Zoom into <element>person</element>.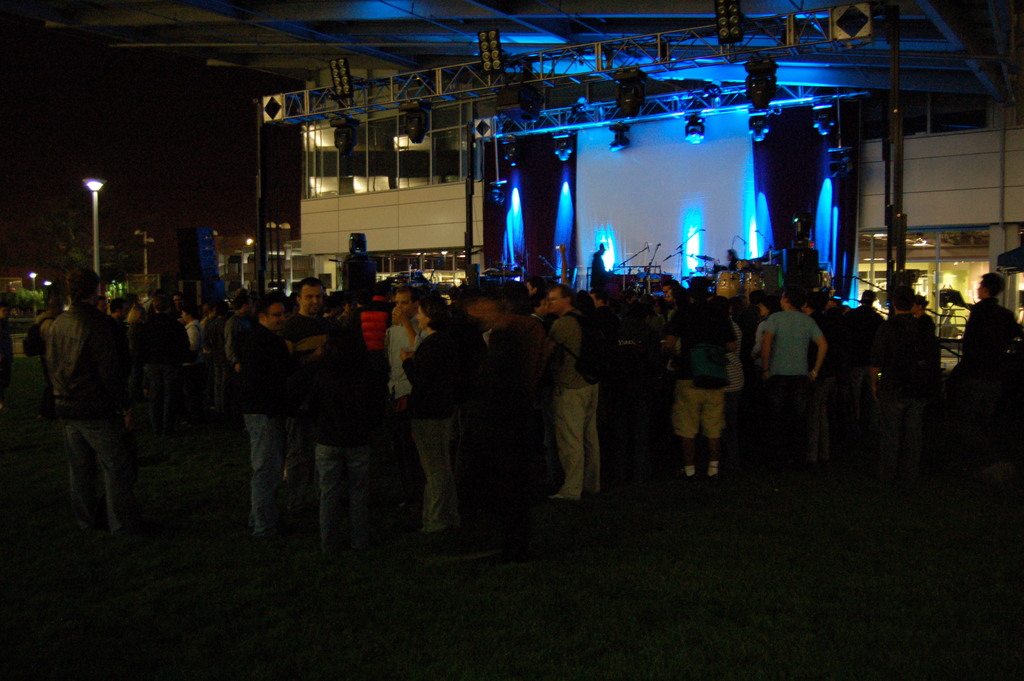
Zoom target: [x1=175, y1=302, x2=202, y2=363].
